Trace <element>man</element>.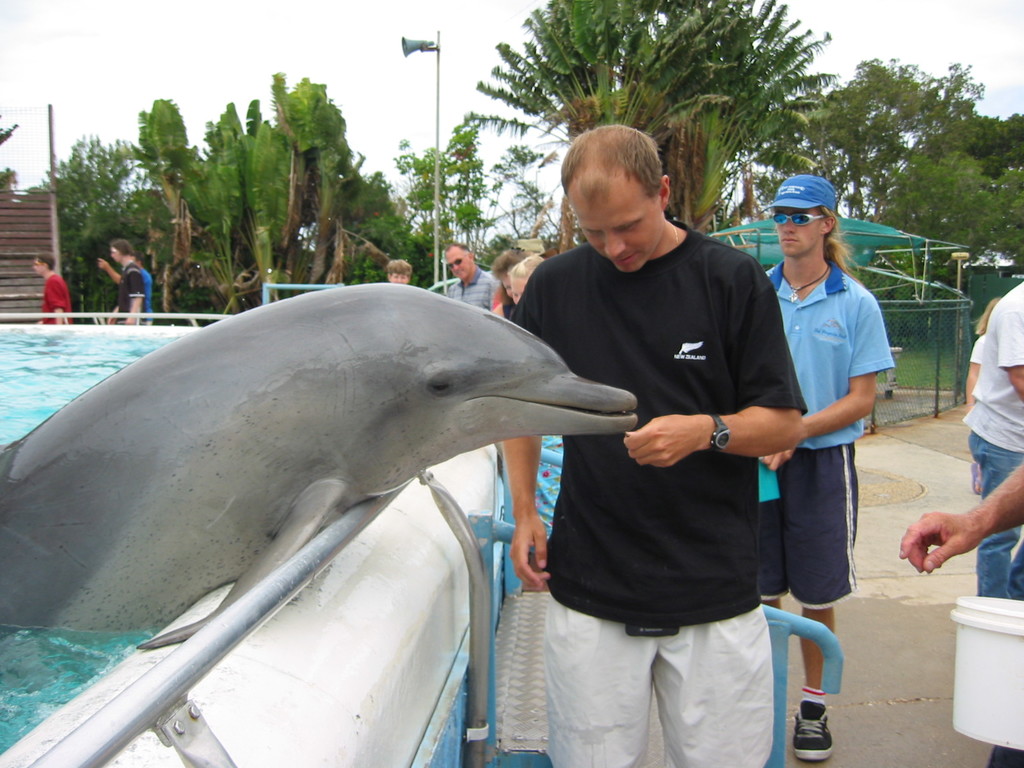
Traced to [458,148,833,764].
